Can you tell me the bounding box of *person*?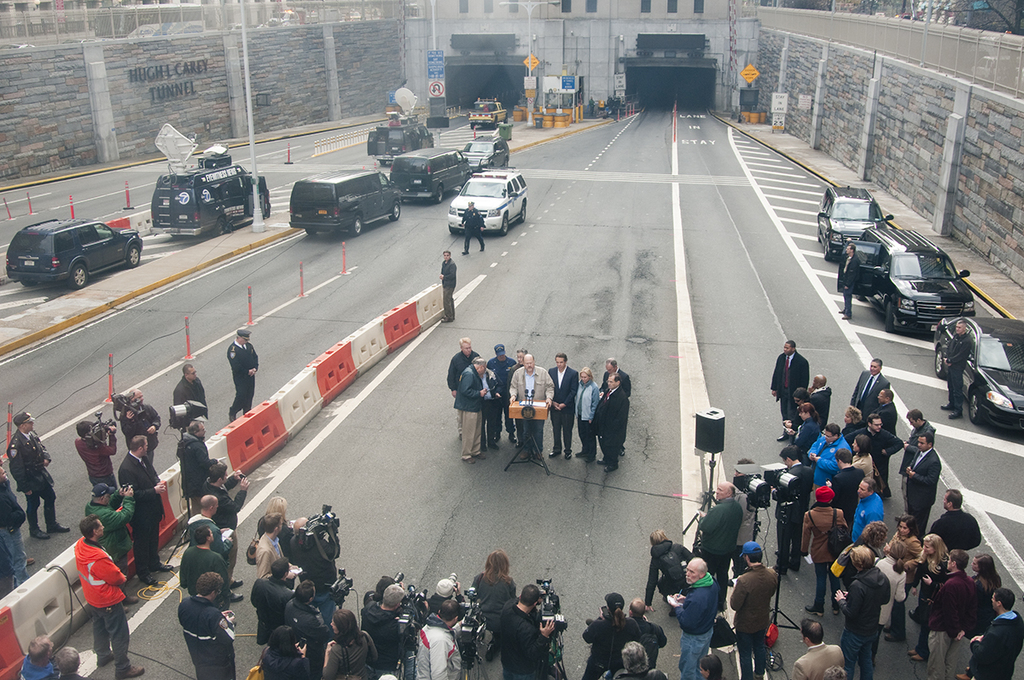
836 242 862 320.
